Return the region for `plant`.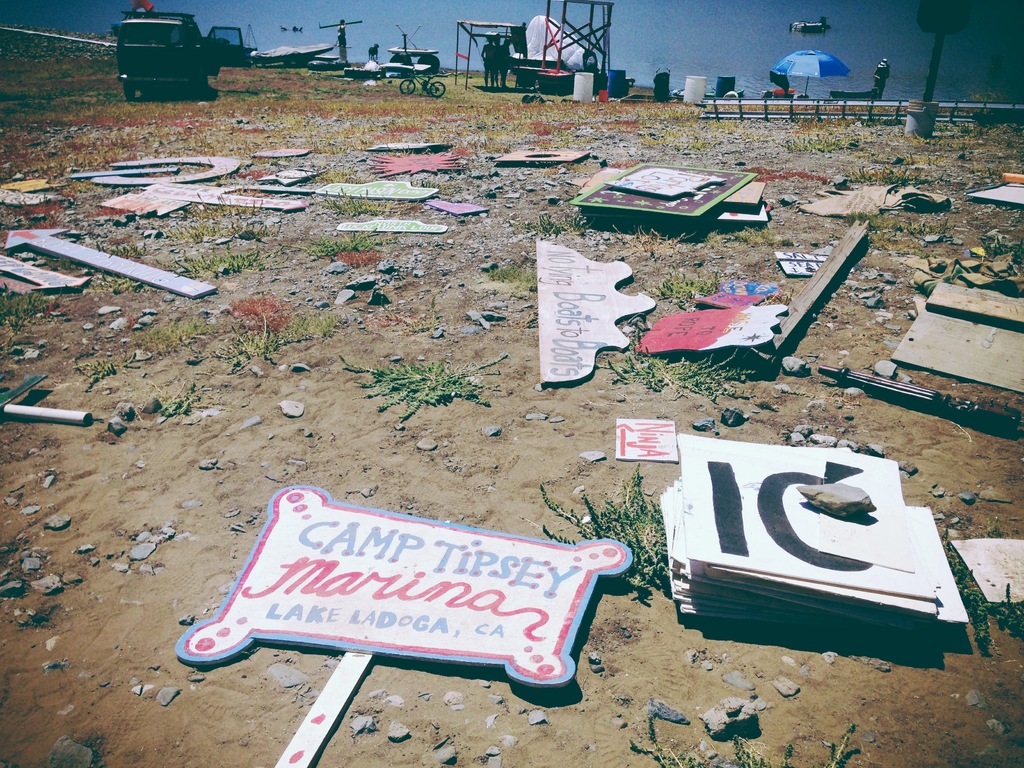
region(627, 226, 672, 252).
